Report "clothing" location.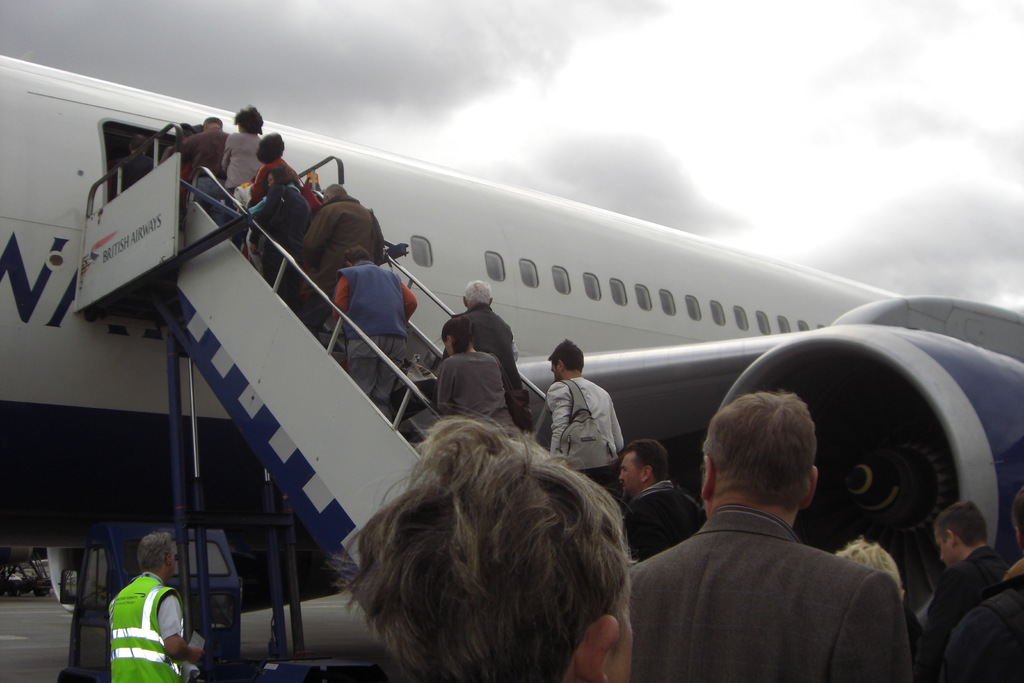
Report: locate(431, 343, 515, 432).
